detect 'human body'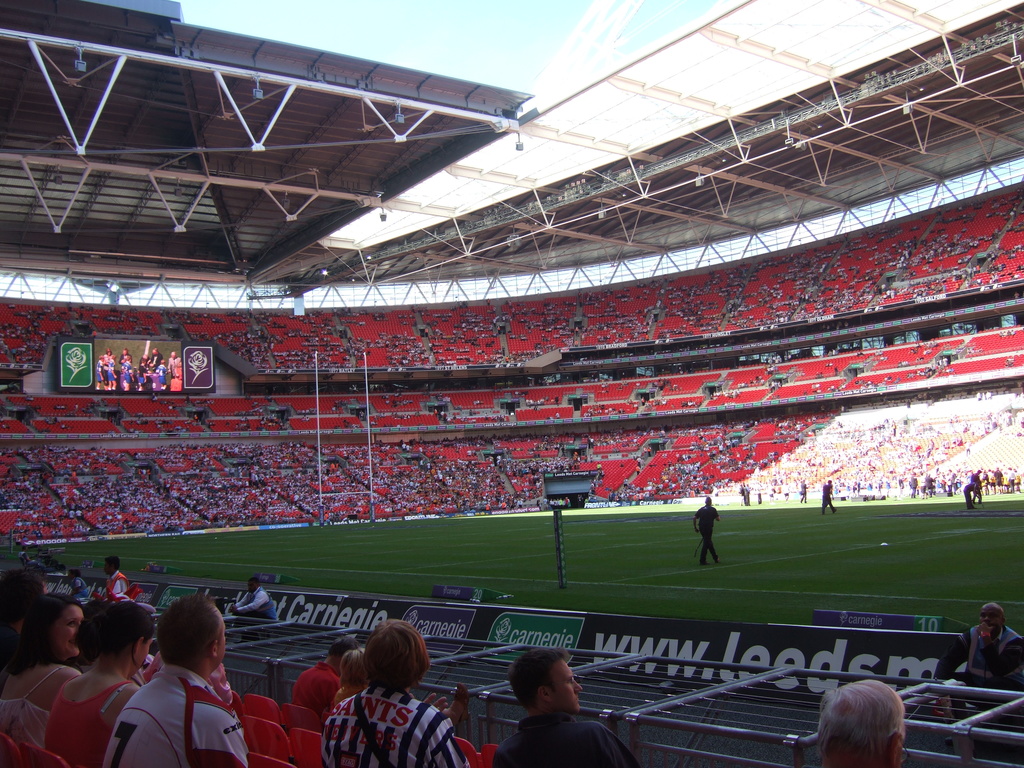
region(292, 659, 340, 705)
